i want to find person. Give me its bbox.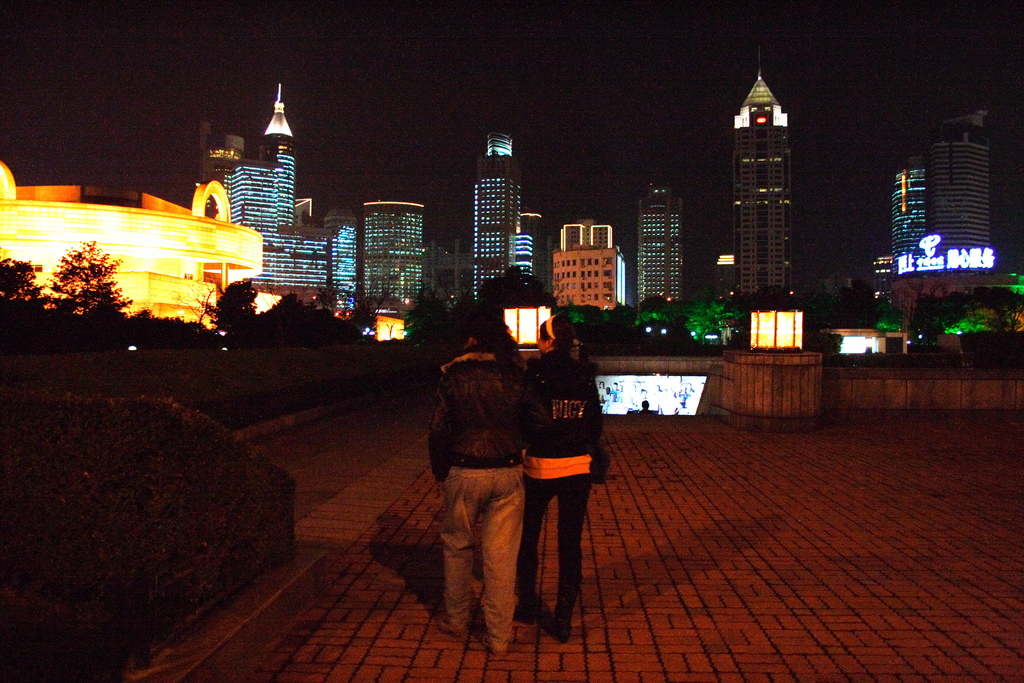
(422, 315, 525, 664).
